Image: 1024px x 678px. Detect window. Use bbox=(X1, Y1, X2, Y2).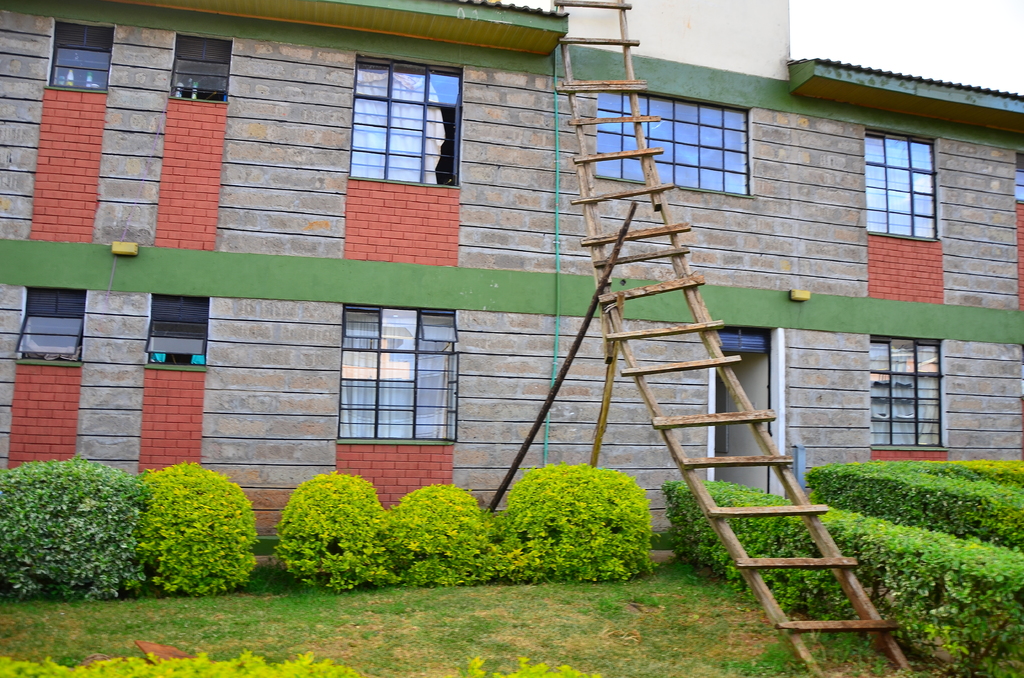
bbox=(42, 20, 113, 92).
